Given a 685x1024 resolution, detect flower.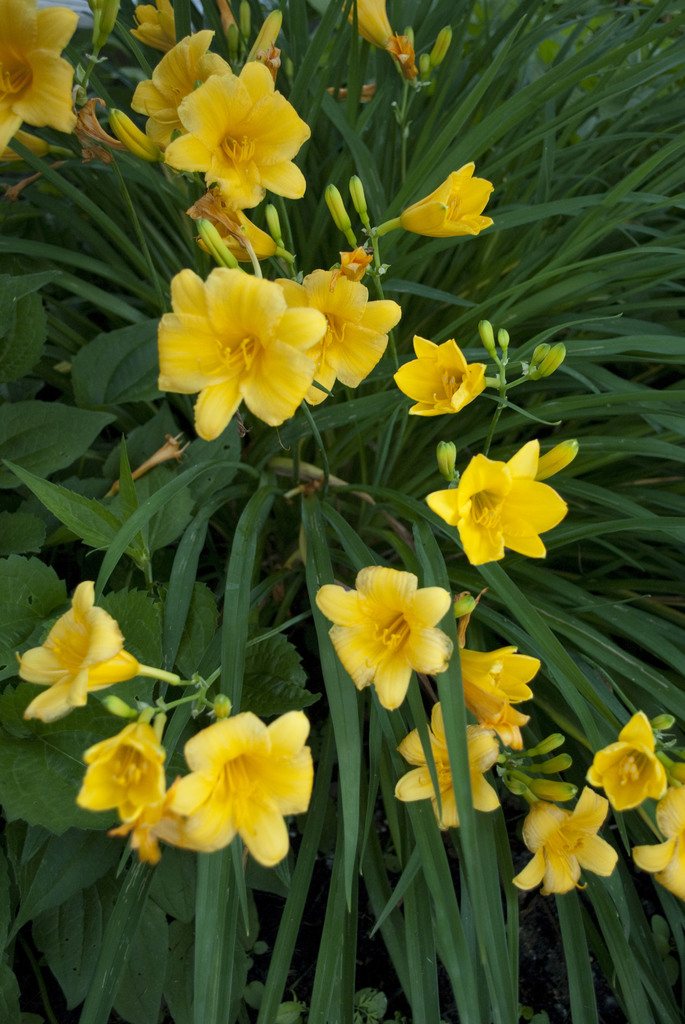
x1=81, y1=720, x2=168, y2=855.
